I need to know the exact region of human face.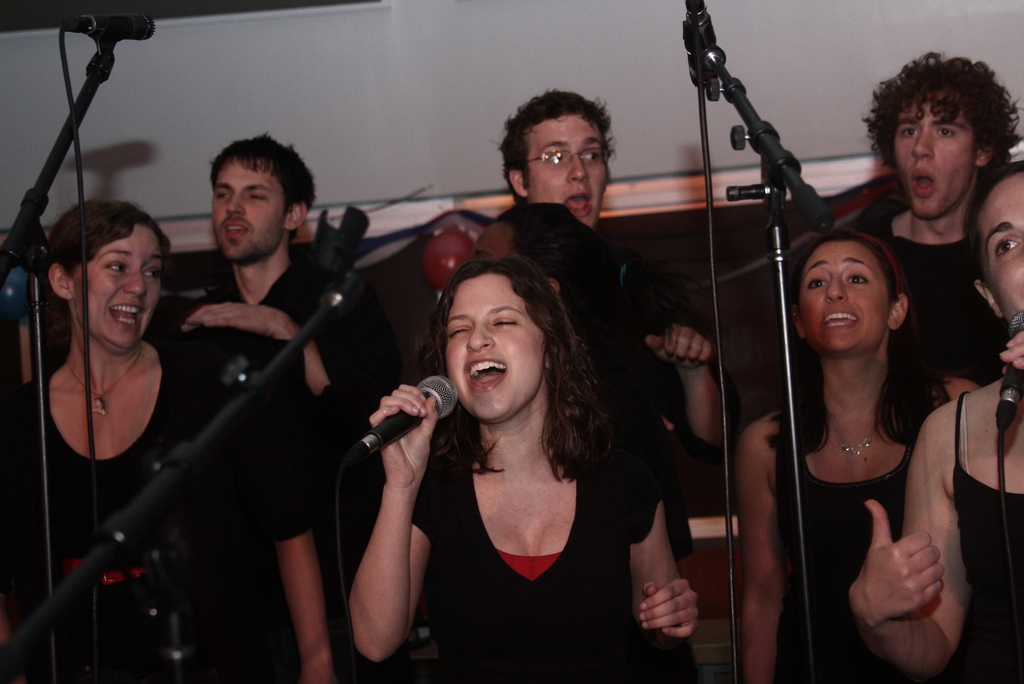
Region: BBox(75, 225, 163, 355).
